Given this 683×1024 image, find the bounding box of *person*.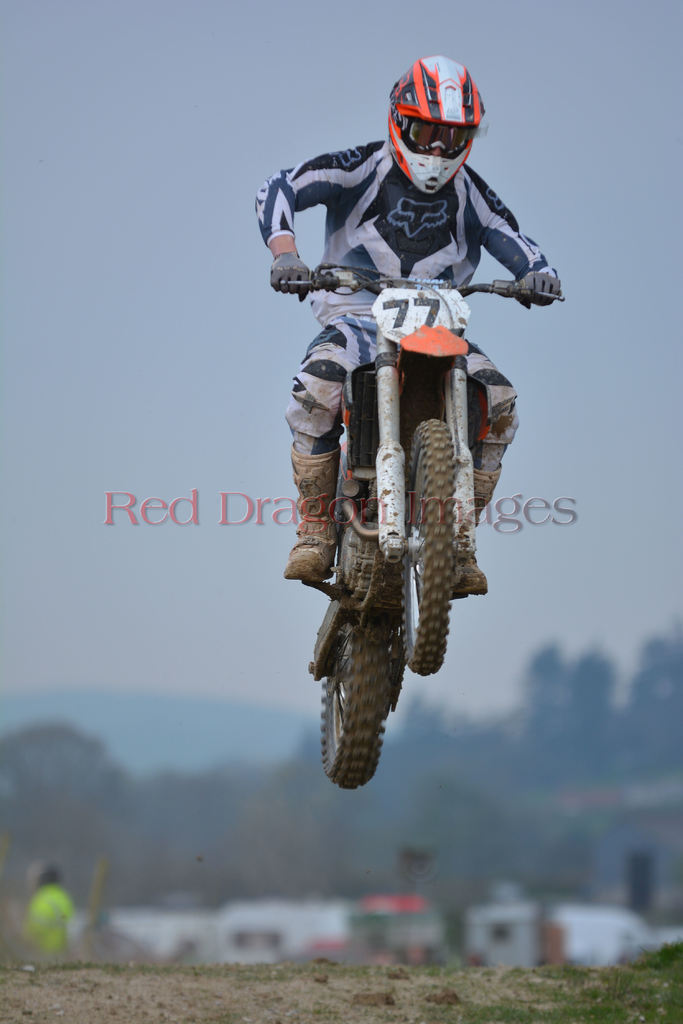
(x1=26, y1=856, x2=78, y2=966).
